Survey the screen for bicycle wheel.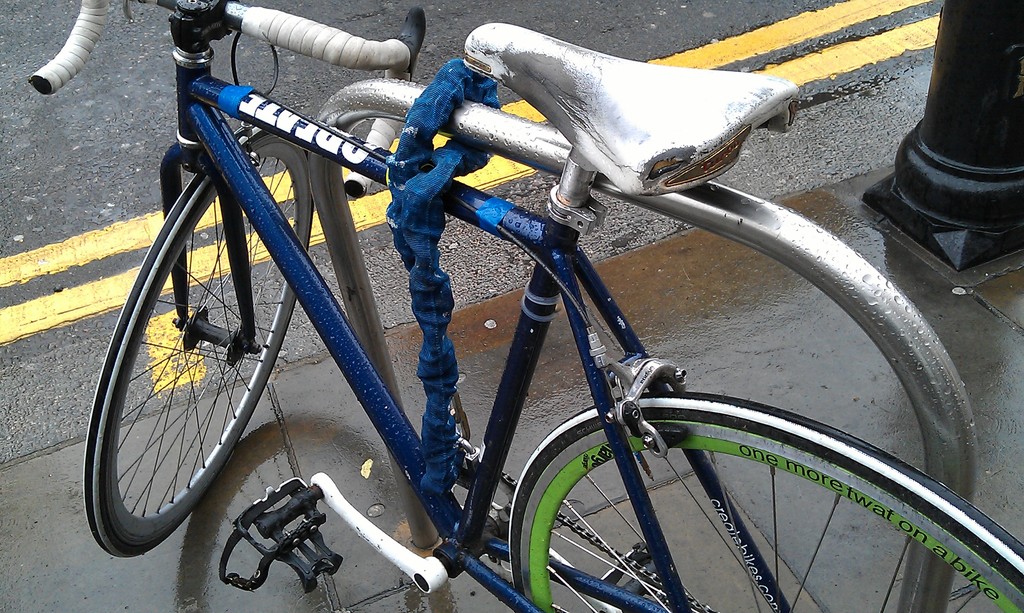
Survey found: l=79, t=184, r=308, b=562.
